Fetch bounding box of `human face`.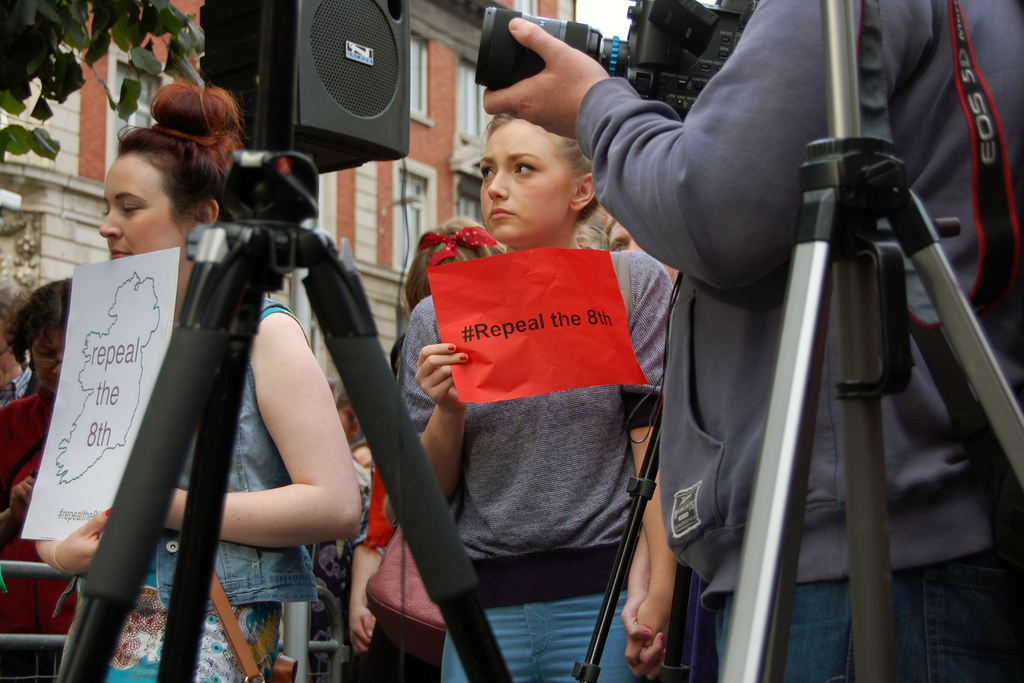
Bbox: 477,114,579,240.
